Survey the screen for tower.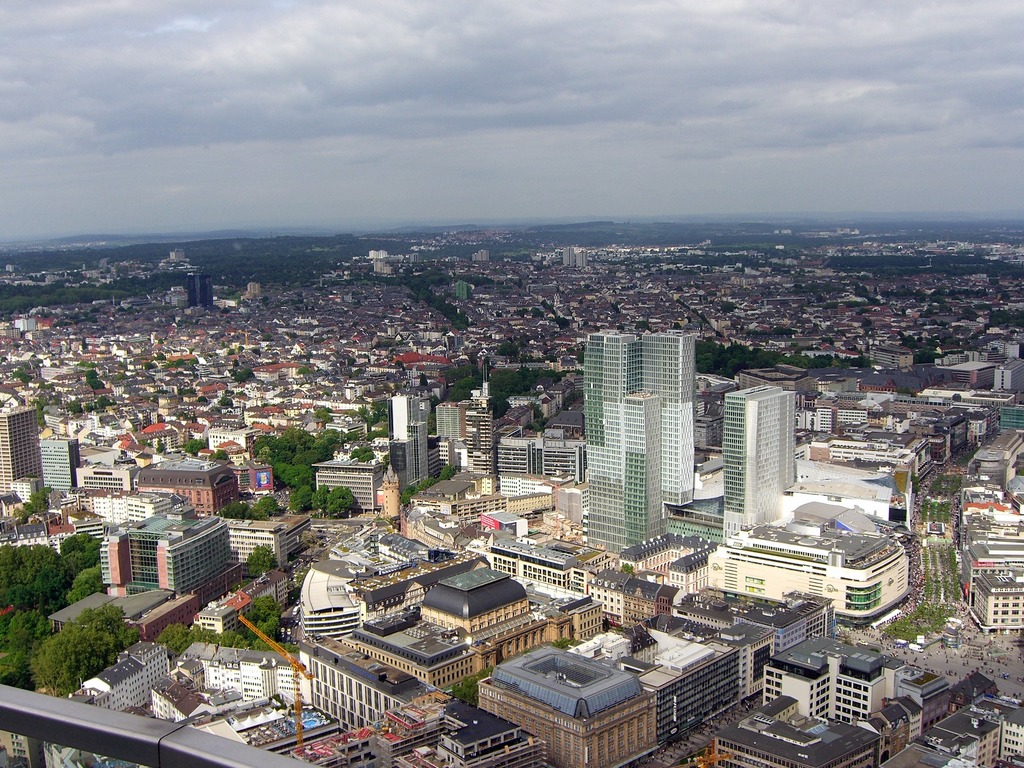
Survey found: box(527, 317, 785, 557).
